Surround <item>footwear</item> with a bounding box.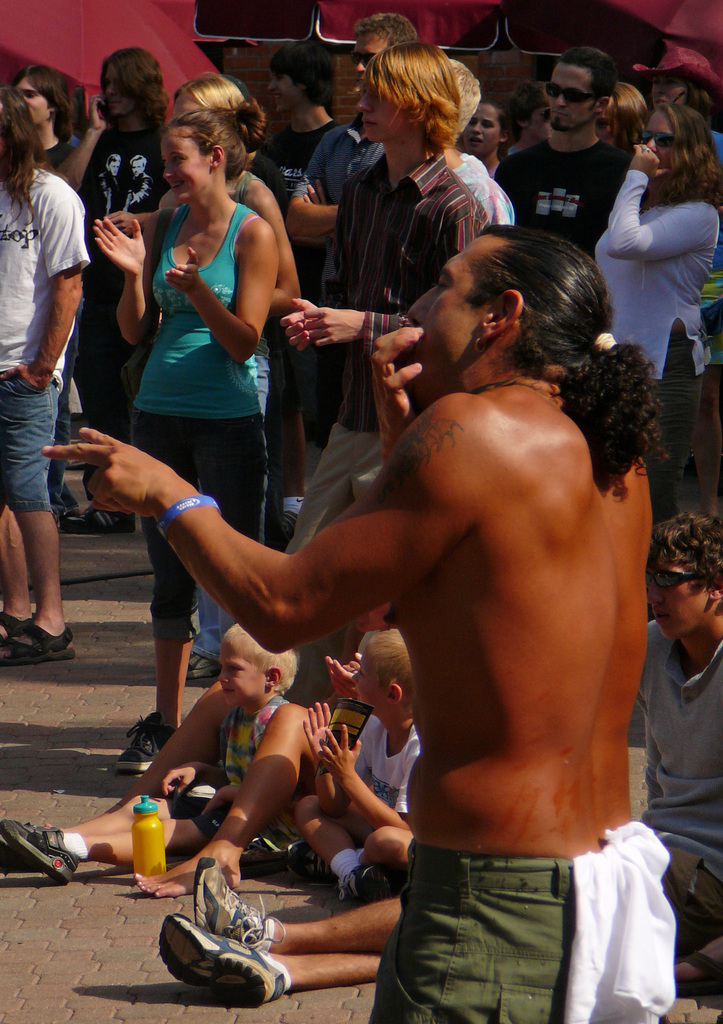
bbox(281, 512, 295, 541).
